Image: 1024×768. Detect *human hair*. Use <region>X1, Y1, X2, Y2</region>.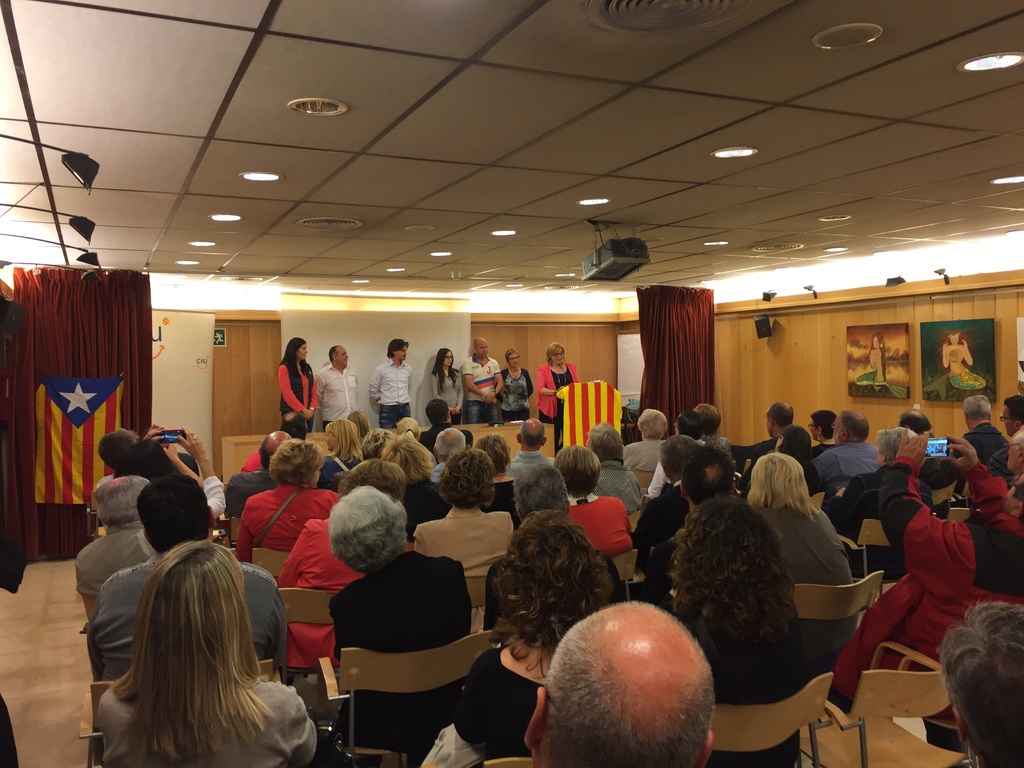
<region>399, 417, 420, 435</region>.
